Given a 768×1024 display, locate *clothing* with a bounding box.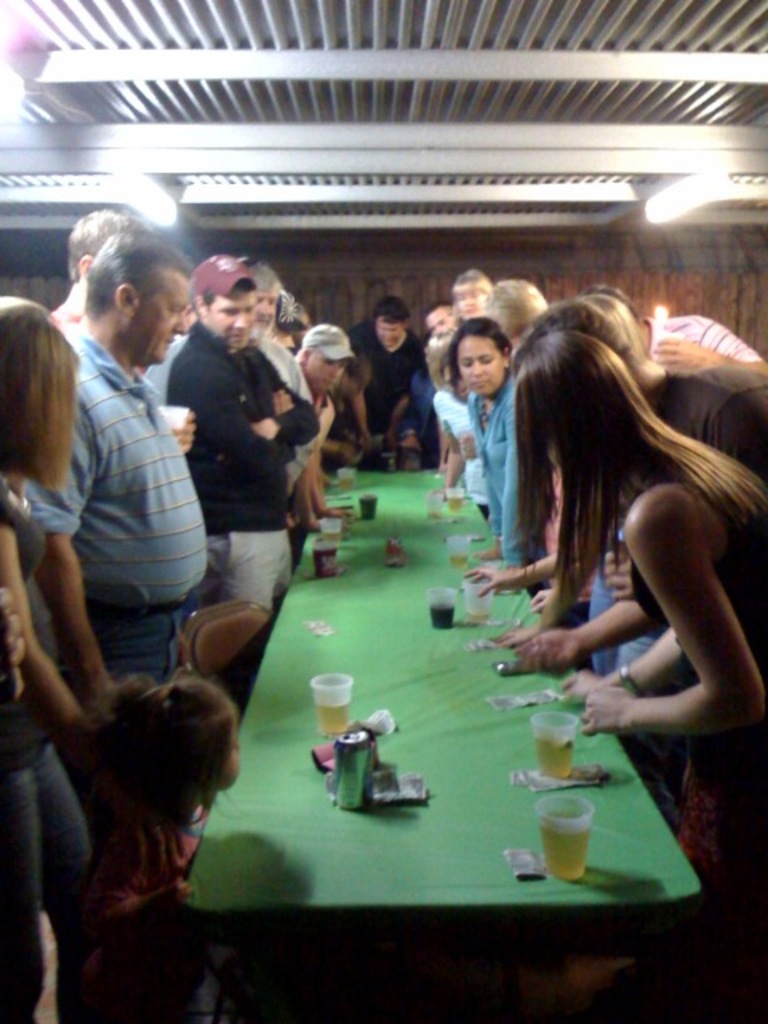
Located: 149 328 182 406.
